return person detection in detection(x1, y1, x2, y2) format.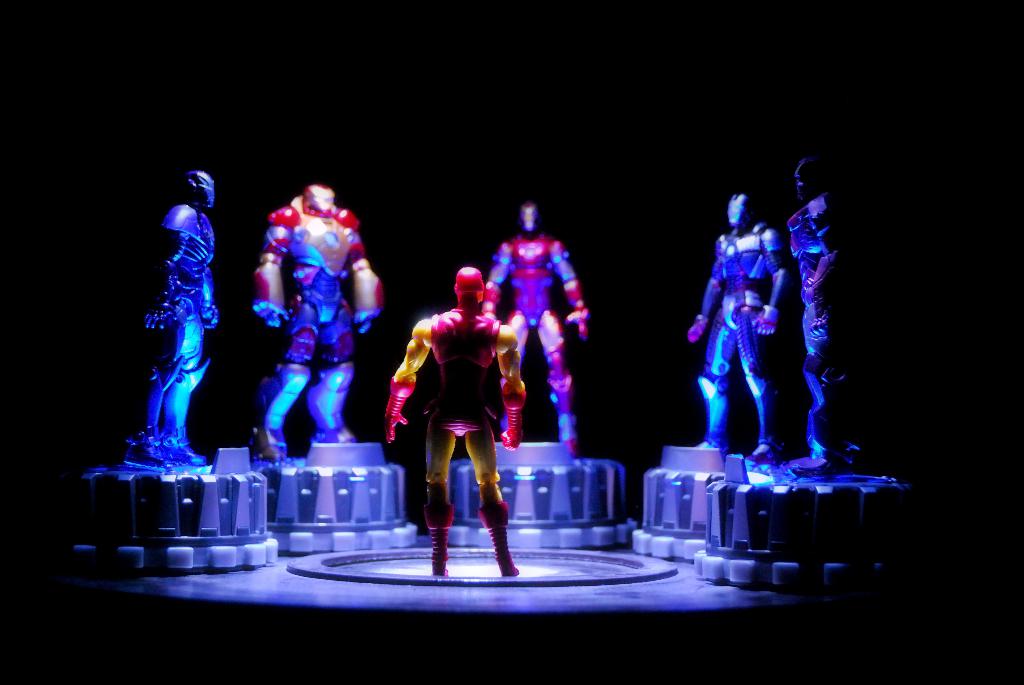
detection(478, 198, 591, 457).
